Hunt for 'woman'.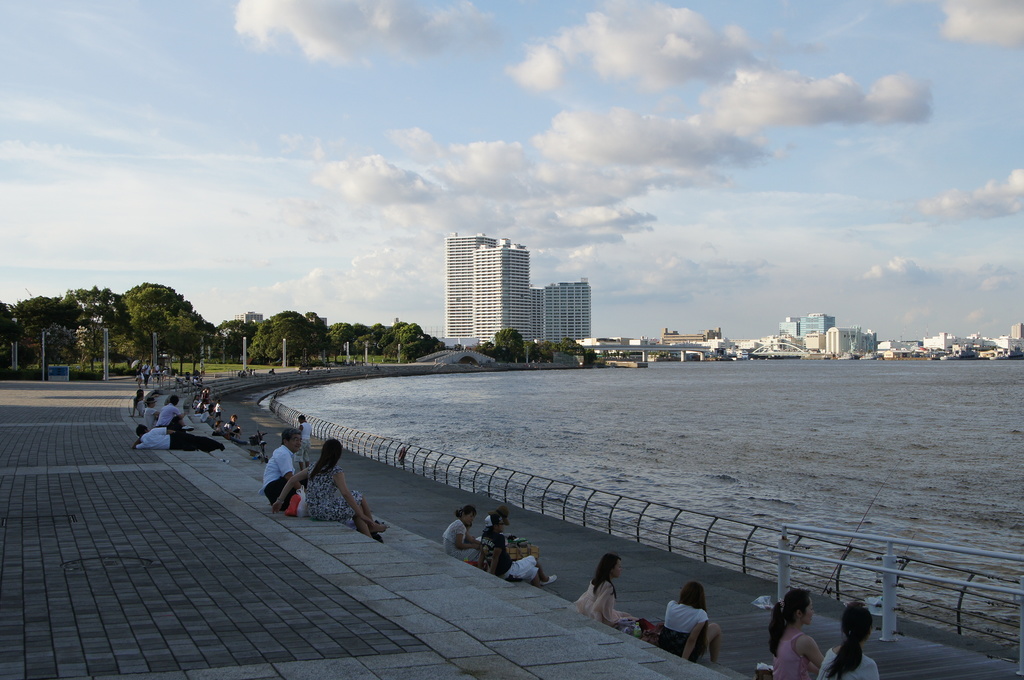
Hunted down at select_region(575, 552, 636, 624).
